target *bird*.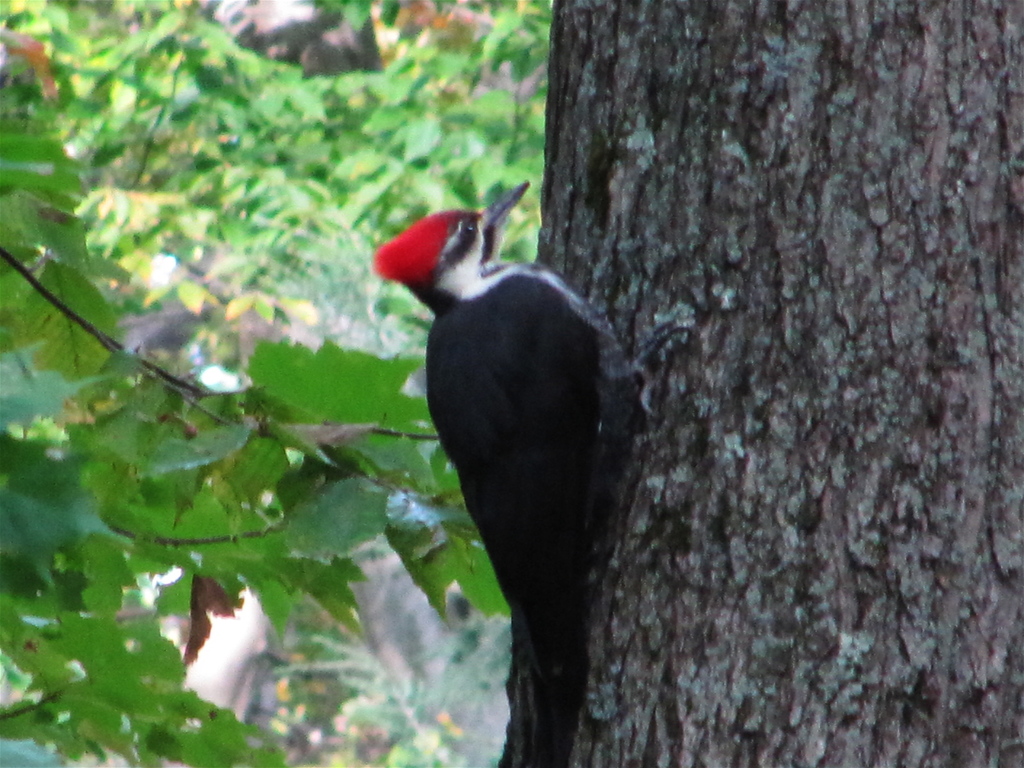
Target region: <bbox>362, 177, 687, 767</bbox>.
